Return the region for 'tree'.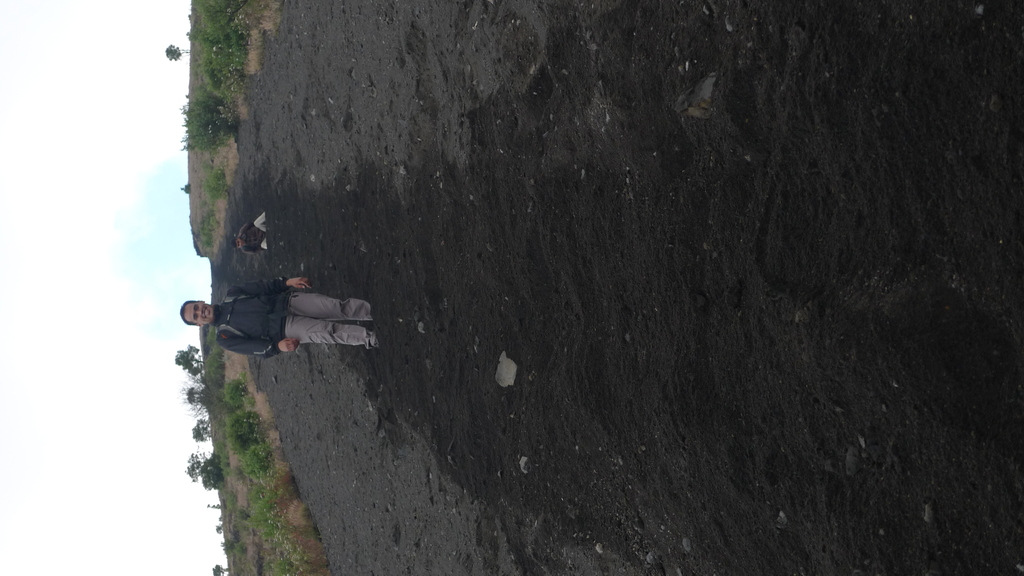
[x1=209, y1=561, x2=236, y2=575].
